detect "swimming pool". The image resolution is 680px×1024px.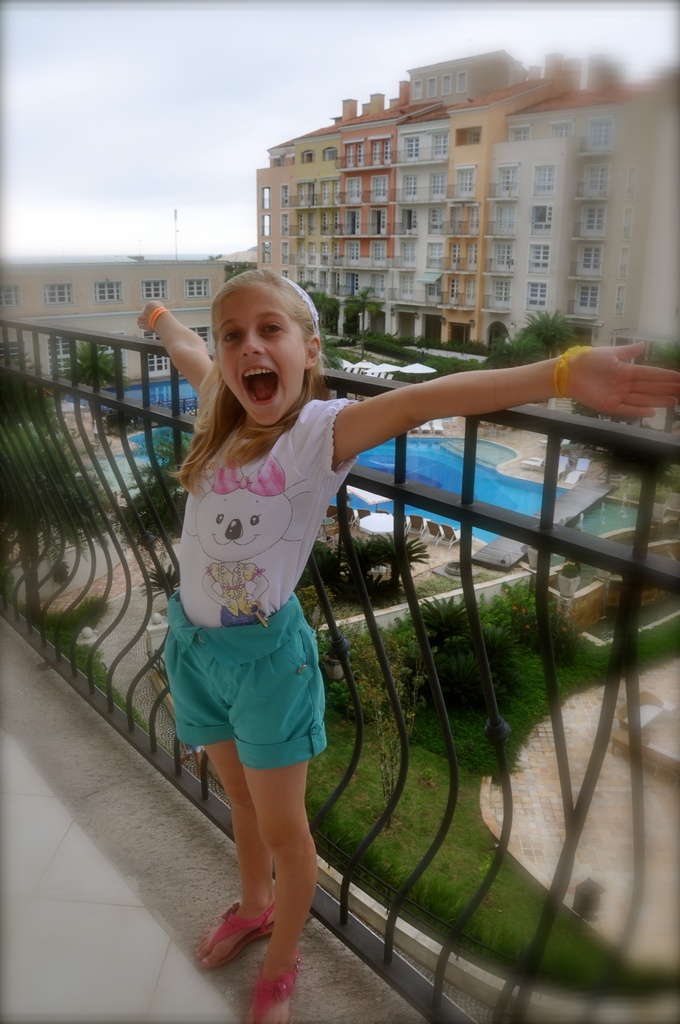
l=124, t=438, r=667, b=570.
